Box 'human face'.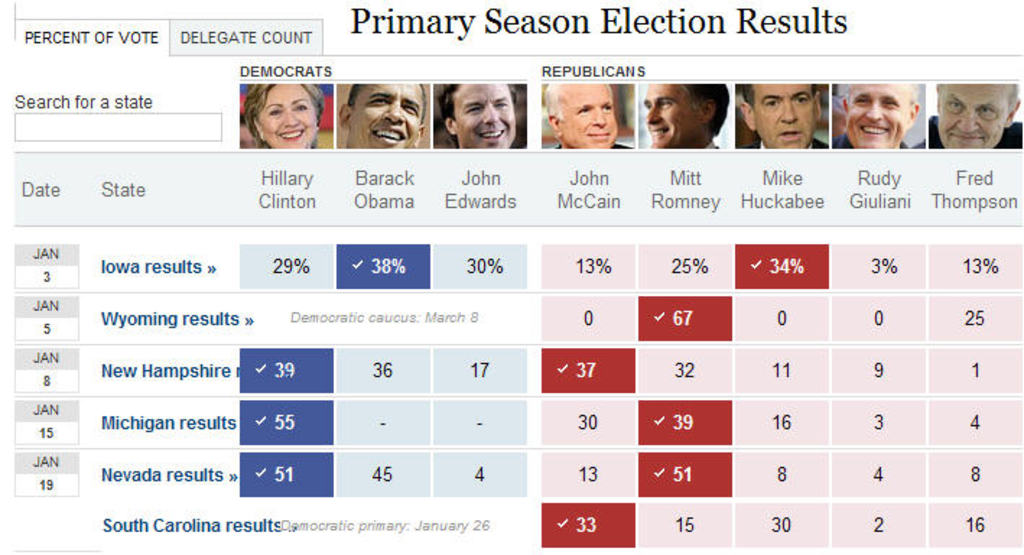
left=257, top=84, right=316, bottom=149.
